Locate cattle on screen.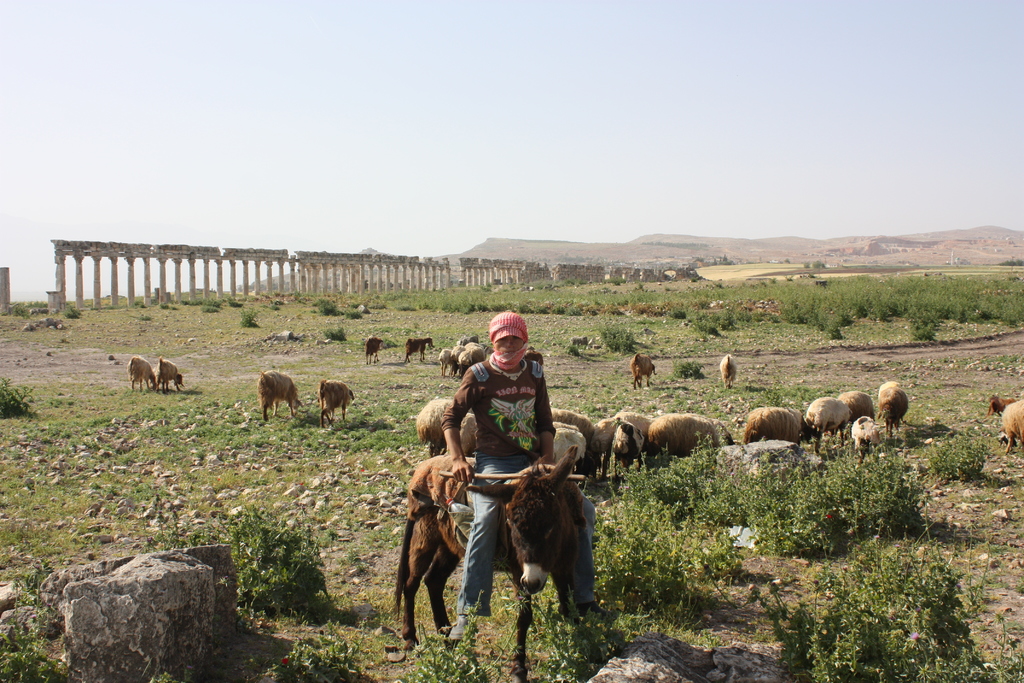
On screen at BBox(550, 431, 589, 466).
